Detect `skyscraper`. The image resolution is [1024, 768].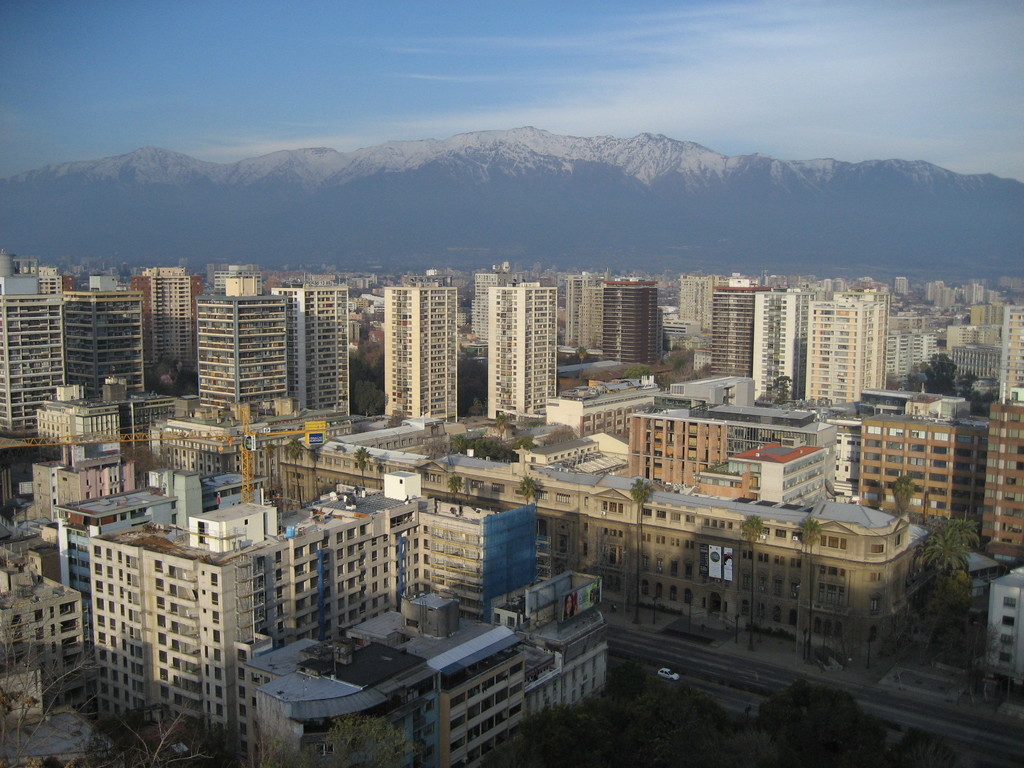
0 296 69 440.
